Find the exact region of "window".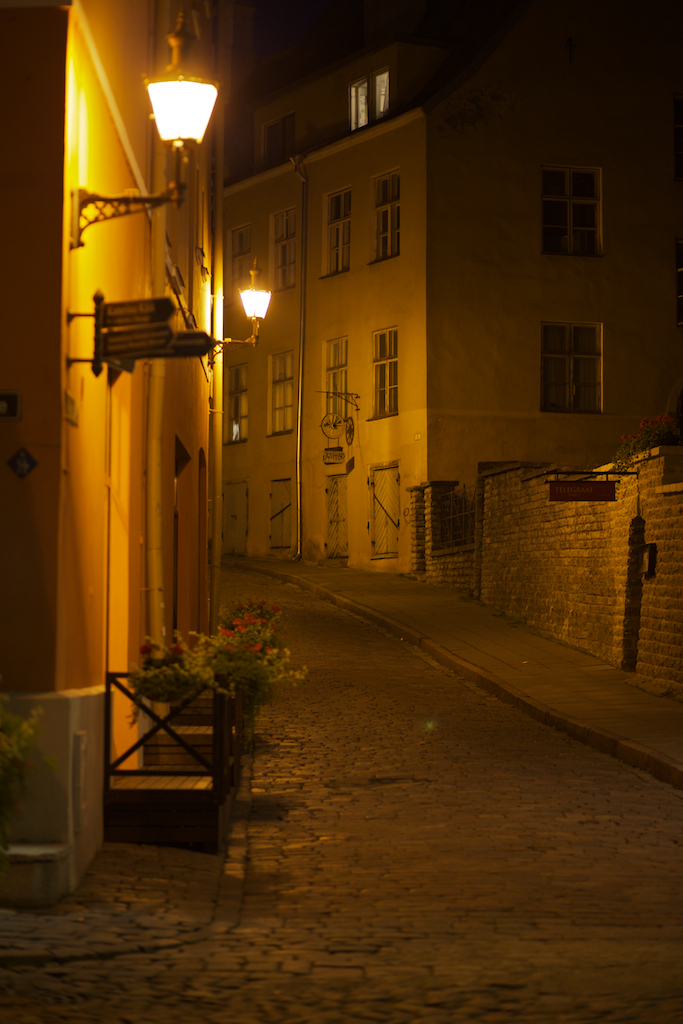
Exact region: 325,339,353,417.
